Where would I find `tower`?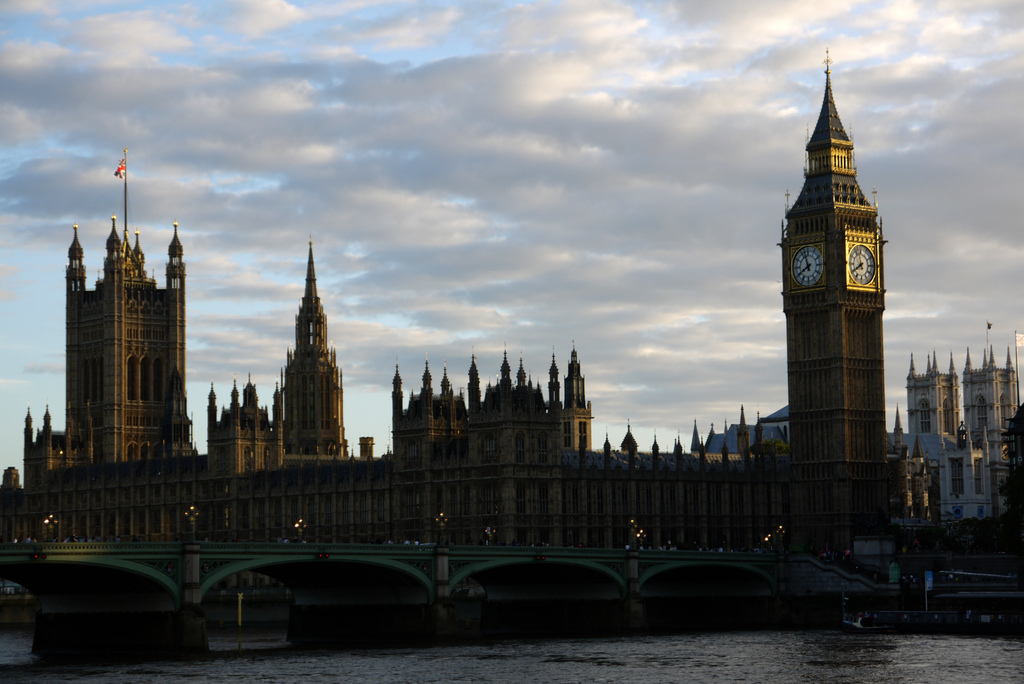
At 64,147,207,464.
